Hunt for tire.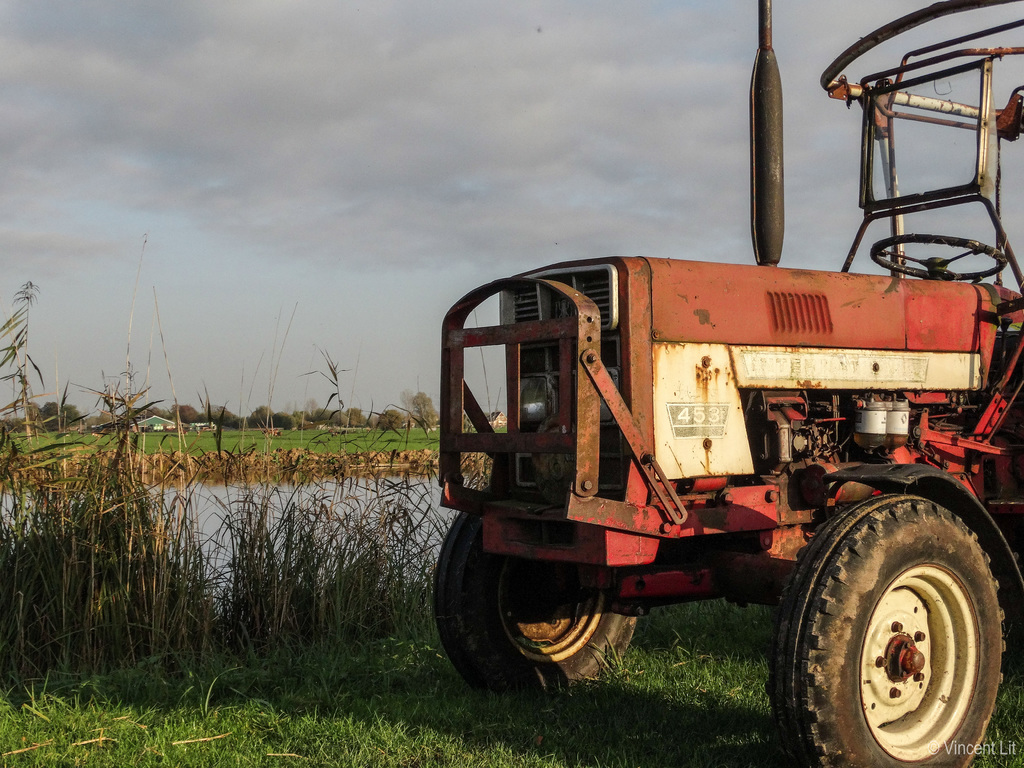
Hunted down at [438, 508, 650, 699].
